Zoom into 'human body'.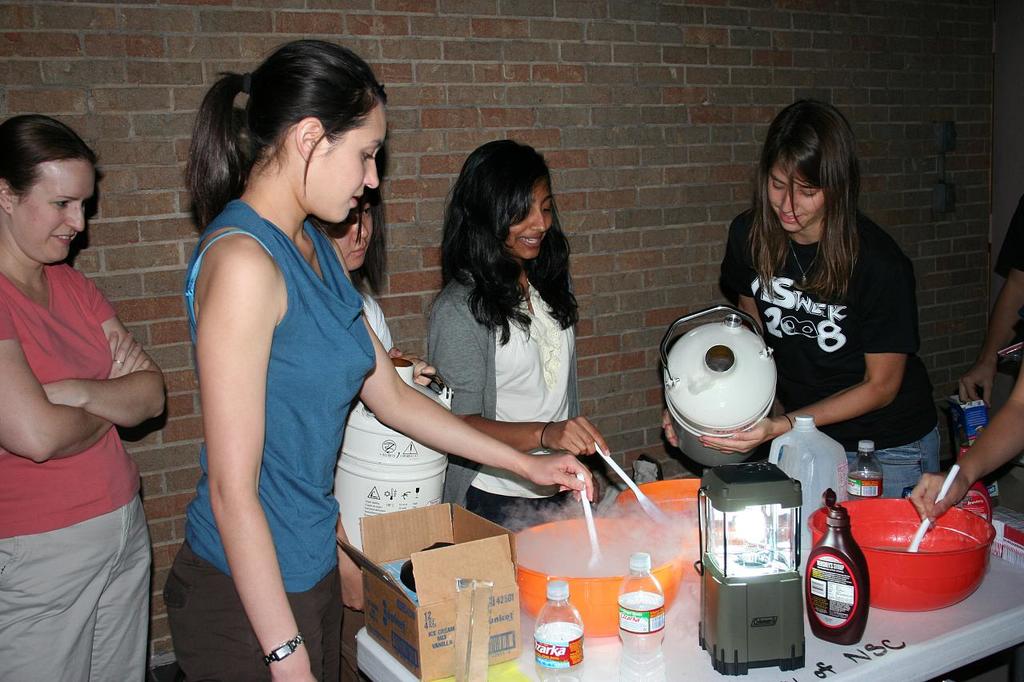
Zoom target: (x1=424, y1=256, x2=612, y2=538).
